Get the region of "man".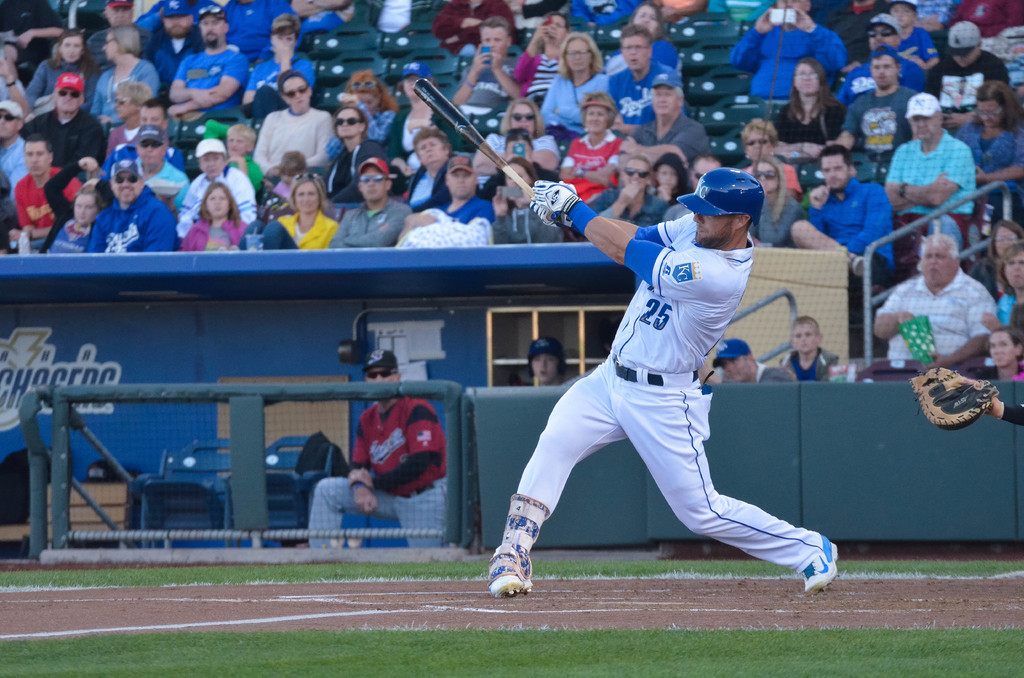
609/28/675/130.
